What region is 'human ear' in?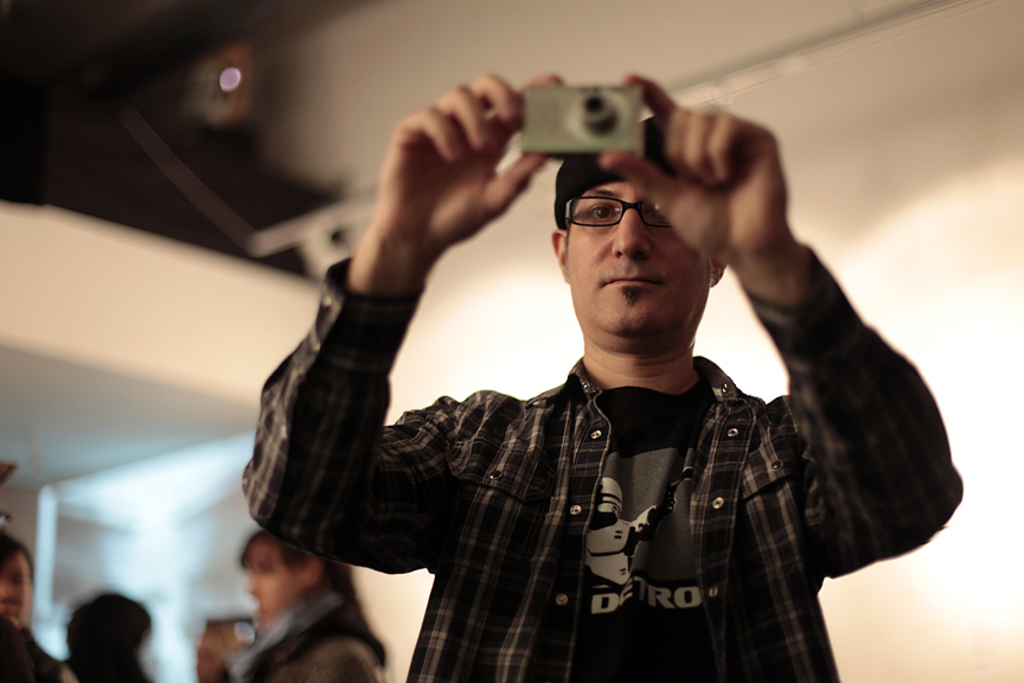
left=551, top=229, right=568, bottom=280.
